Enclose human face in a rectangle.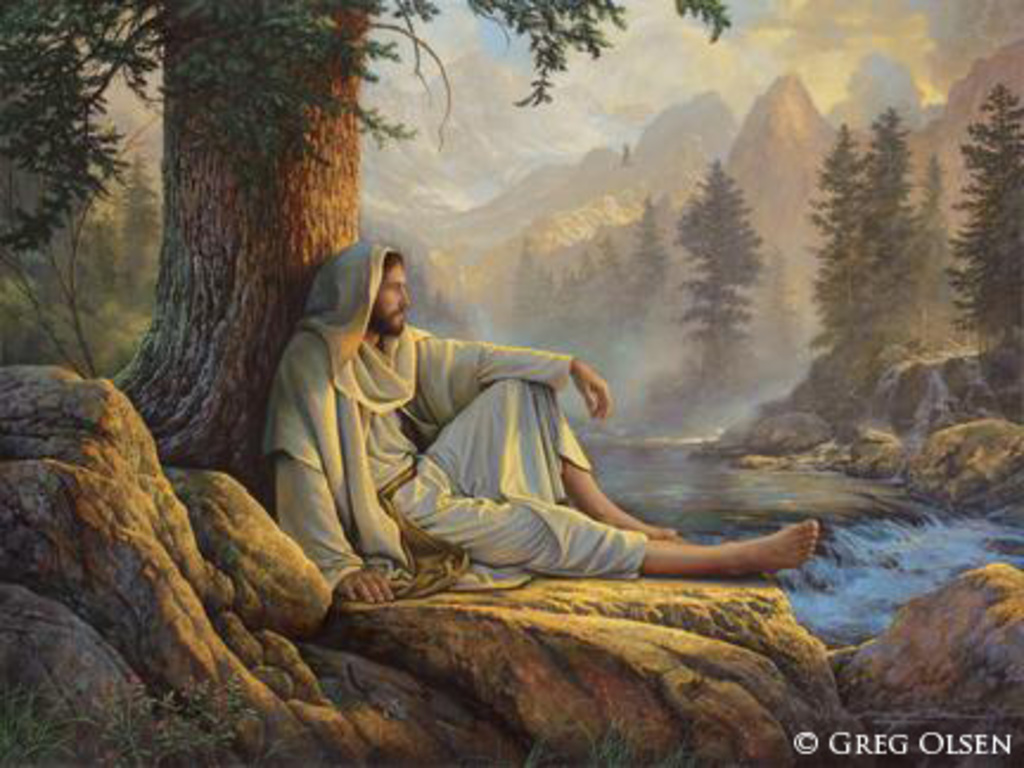
<bbox>372, 265, 405, 334</bbox>.
